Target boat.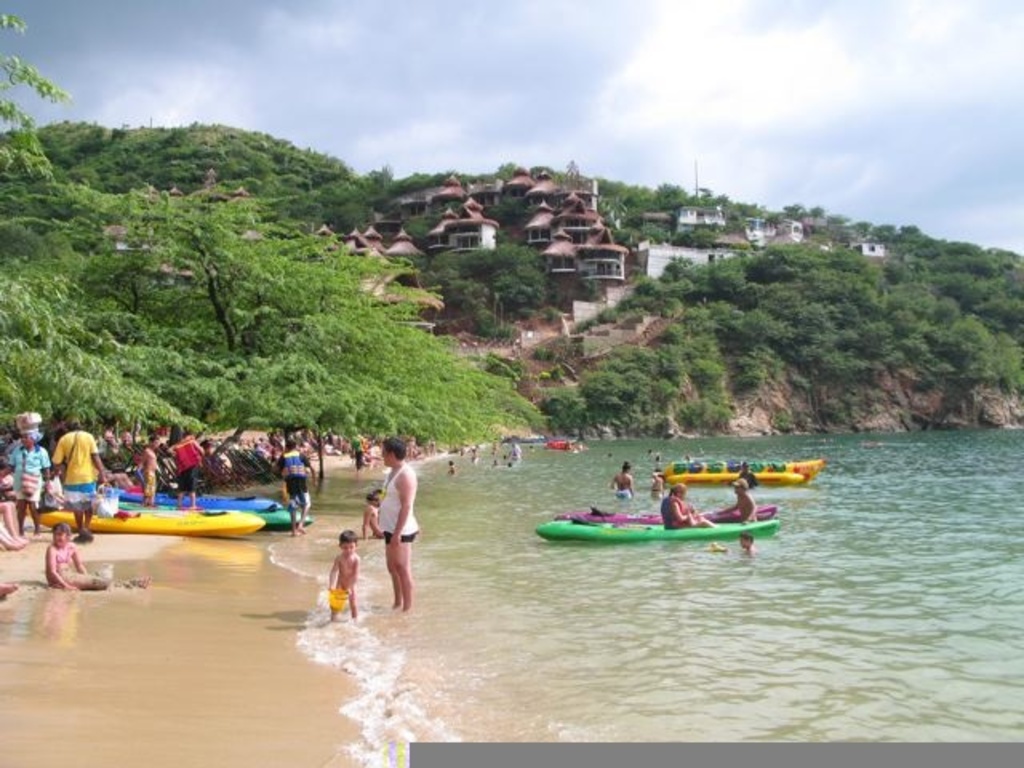
Target region: (x1=667, y1=459, x2=824, y2=488).
